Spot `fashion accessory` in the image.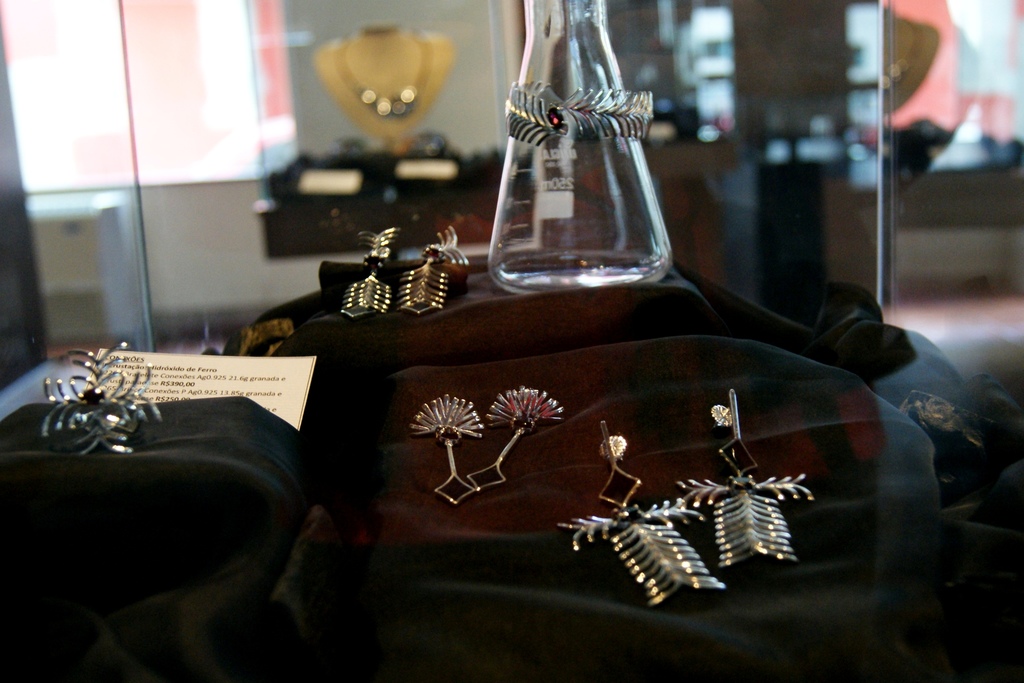
`fashion accessory` found at (413, 386, 483, 502).
